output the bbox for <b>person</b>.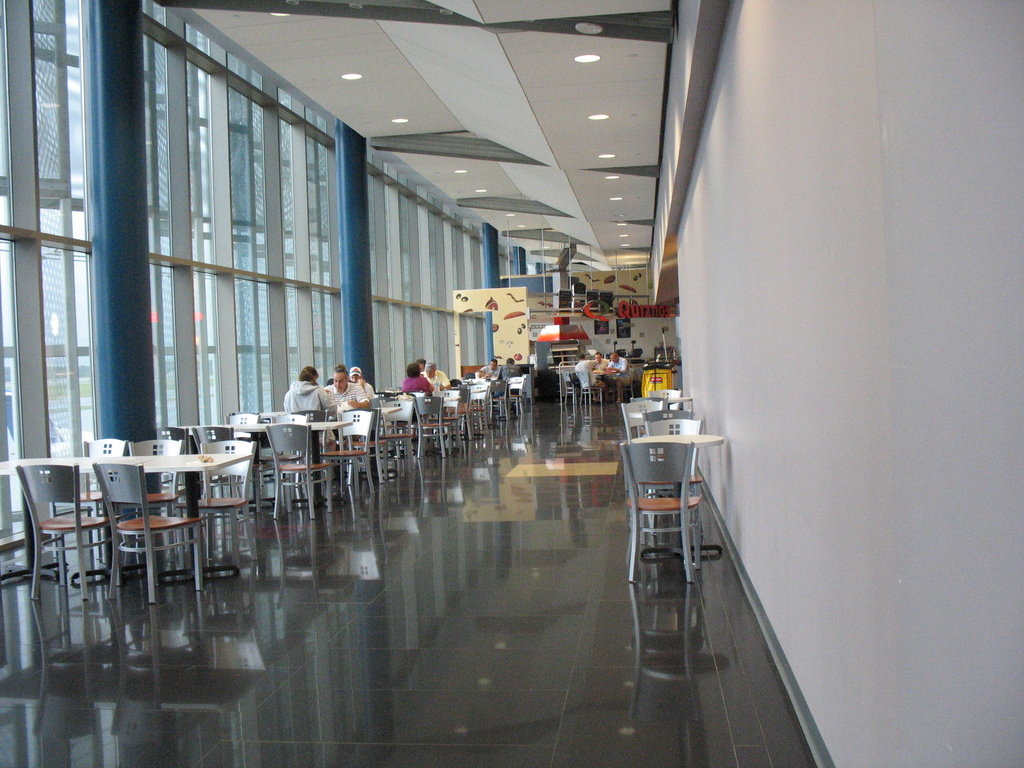
422/362/455/393.
